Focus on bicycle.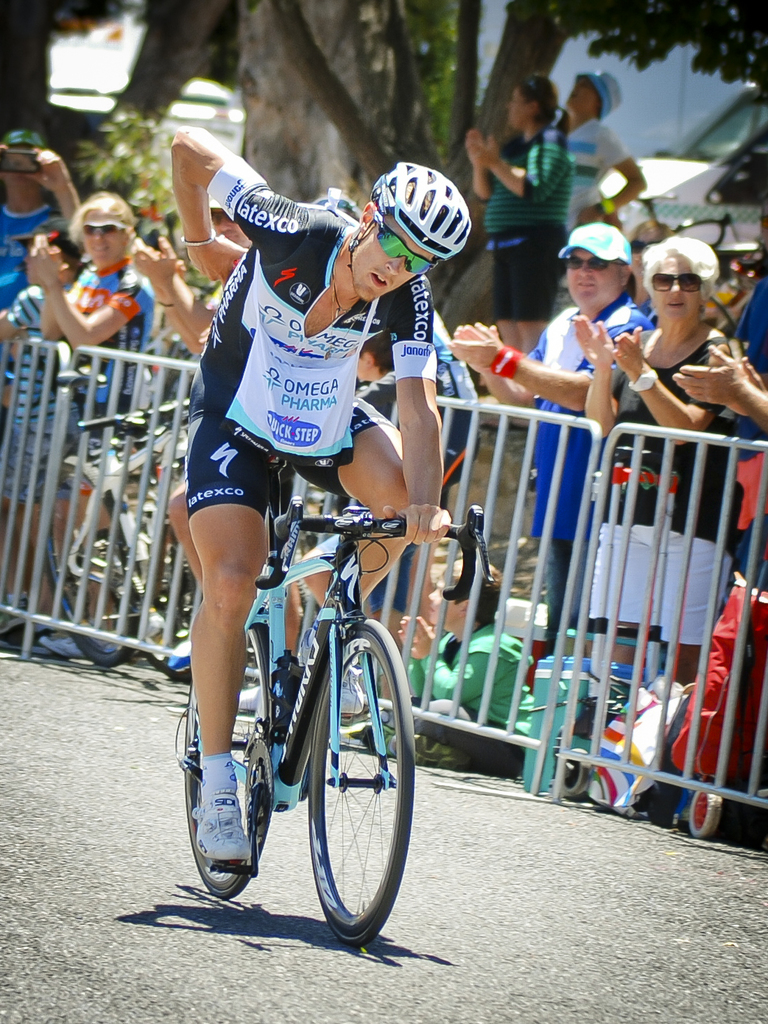
Focused at bbox=[40, 365, 202, 691].
